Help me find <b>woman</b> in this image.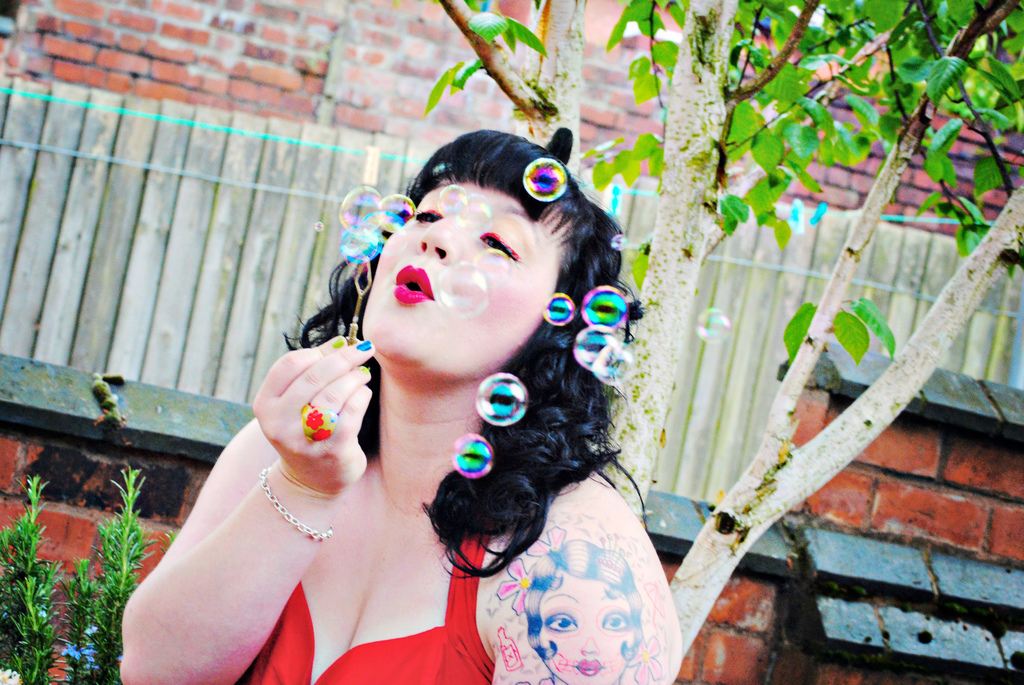
Found it: crop(148, 104, 692, 680).
